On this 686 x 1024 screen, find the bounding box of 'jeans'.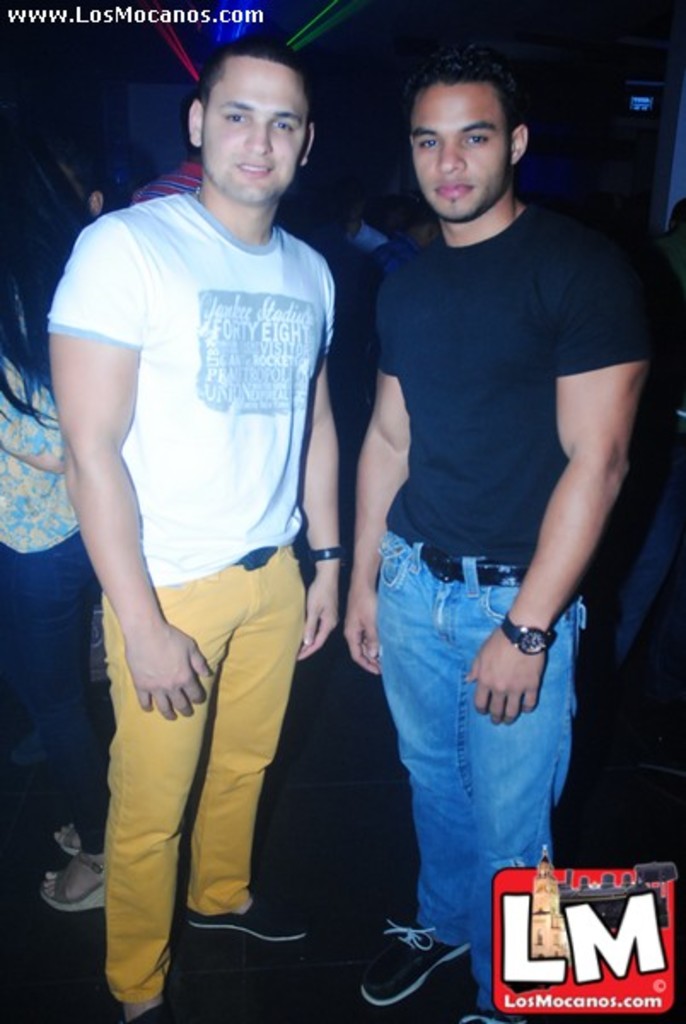
Bounding box: bbox=(0, 536, 113, 864).
